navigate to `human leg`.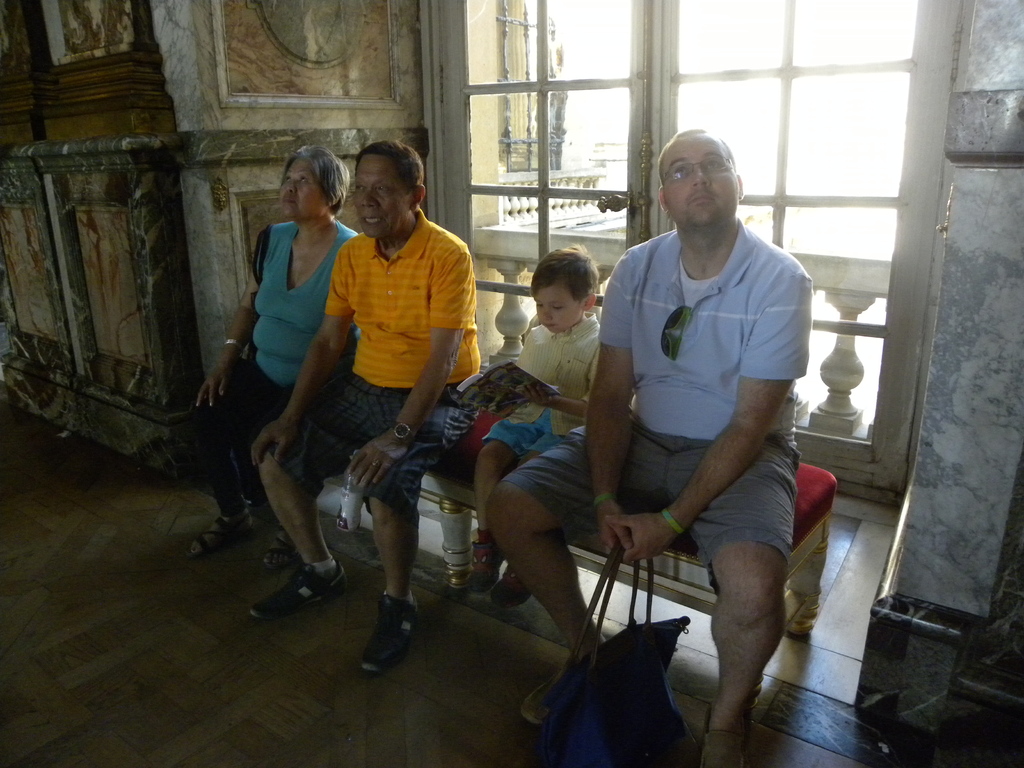
Navigation target: 256, 378, 297, 573.
